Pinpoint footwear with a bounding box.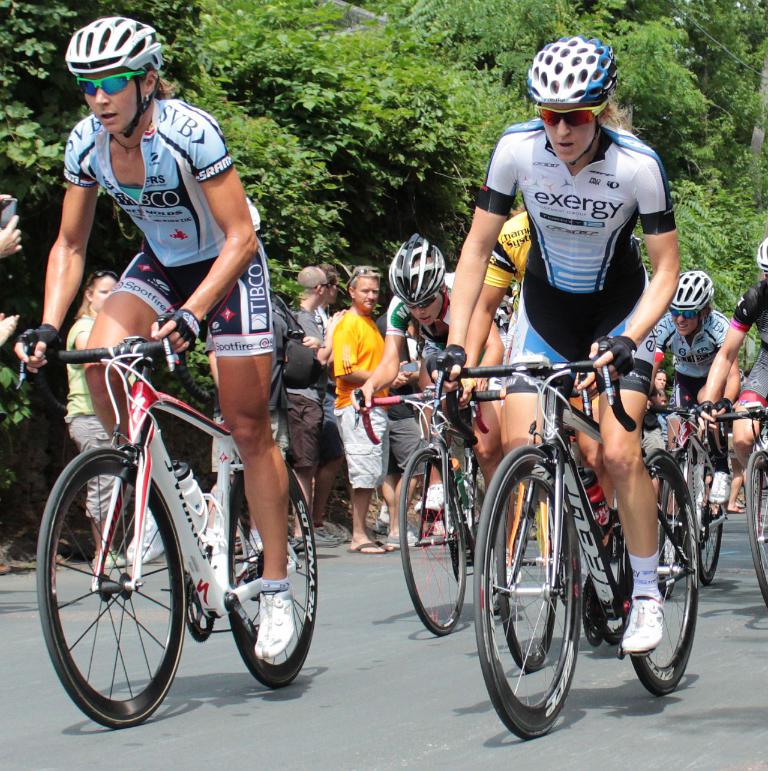
Rect(620, 596, 669, 655).
